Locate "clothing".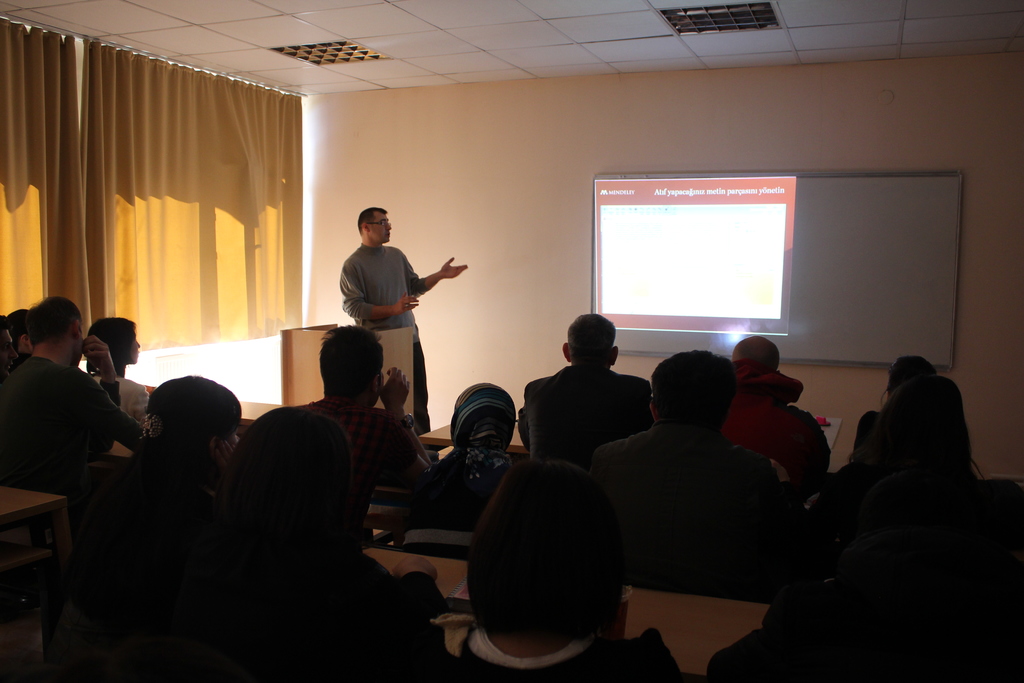
Bounding box: l=341, t=236, r=433, b=438.
